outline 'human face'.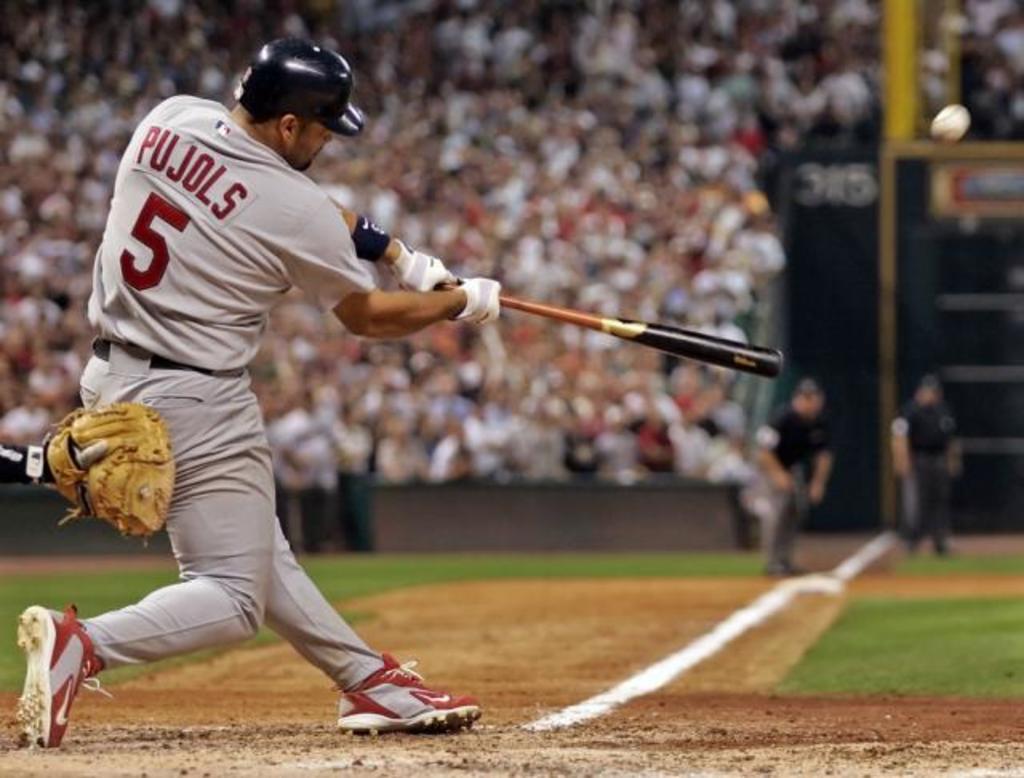
Outline: bbox=(288, 120, 331, 173).
